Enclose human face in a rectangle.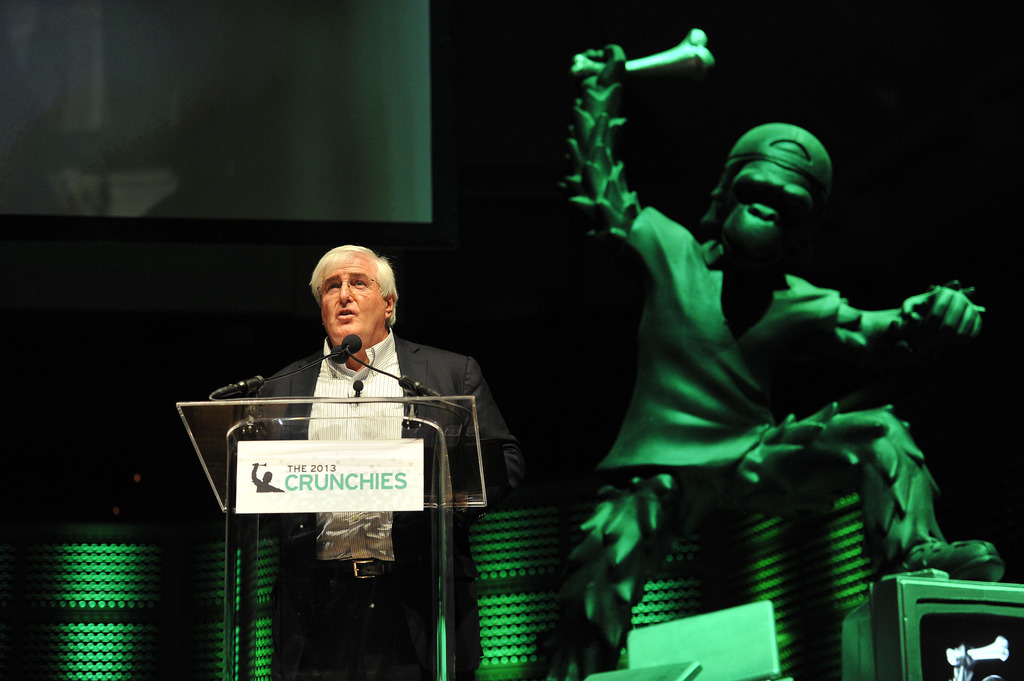
bbox=[323, 262, 380, 337].
